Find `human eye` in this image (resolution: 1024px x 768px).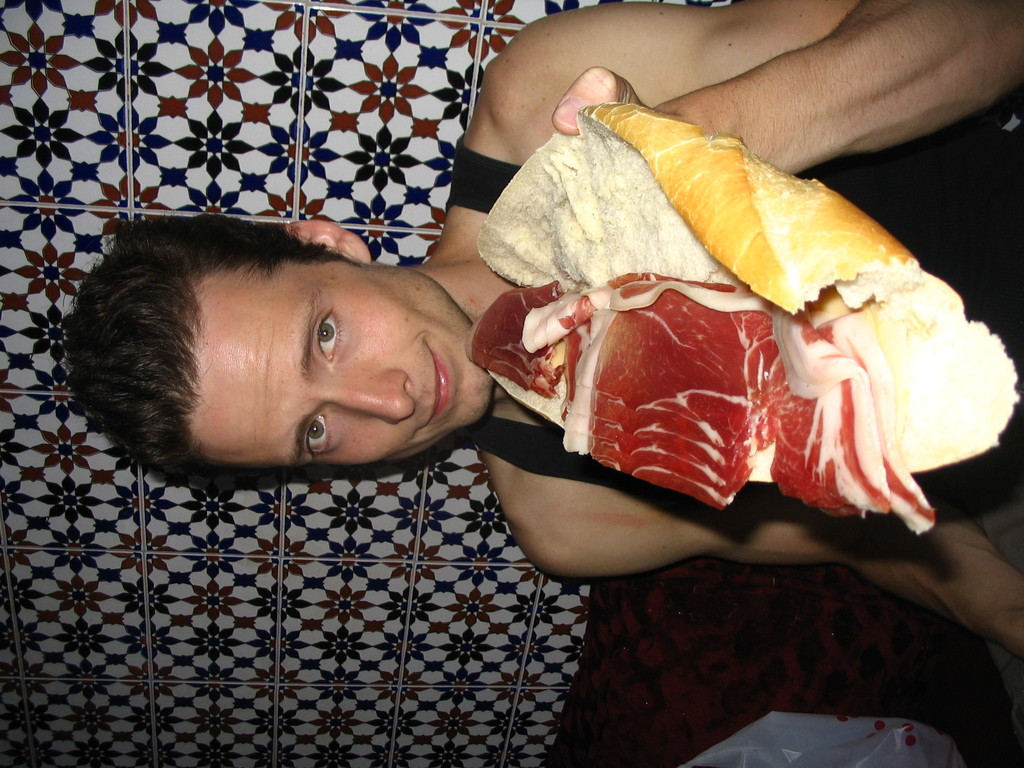
[310, 303, 346, 365].
